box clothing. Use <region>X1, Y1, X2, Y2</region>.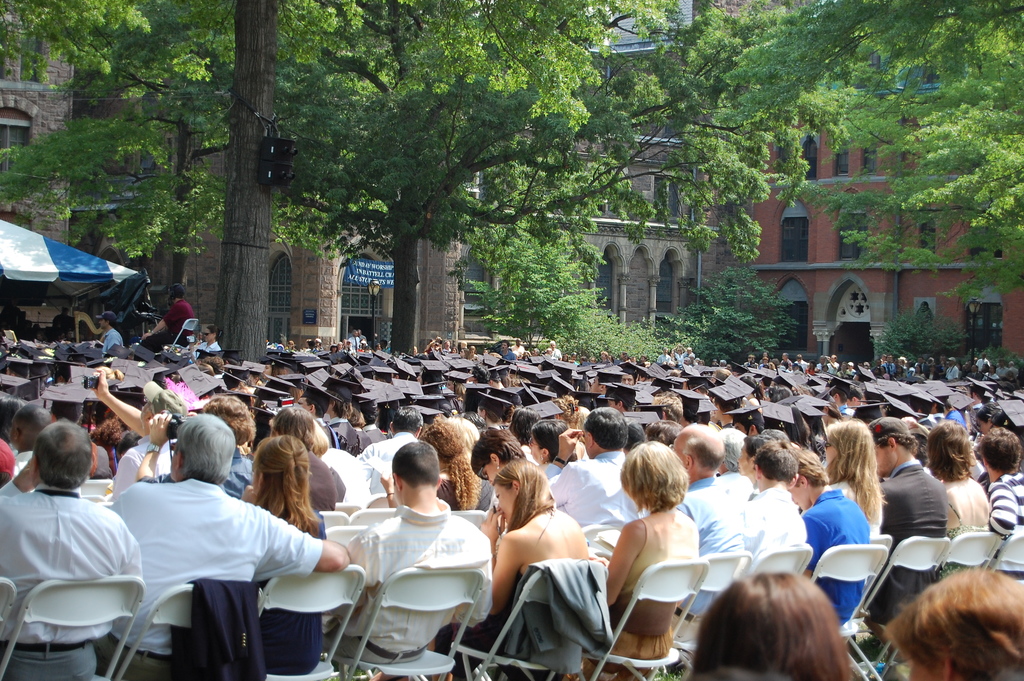
<region>495, 493, 612, 673</region>.
